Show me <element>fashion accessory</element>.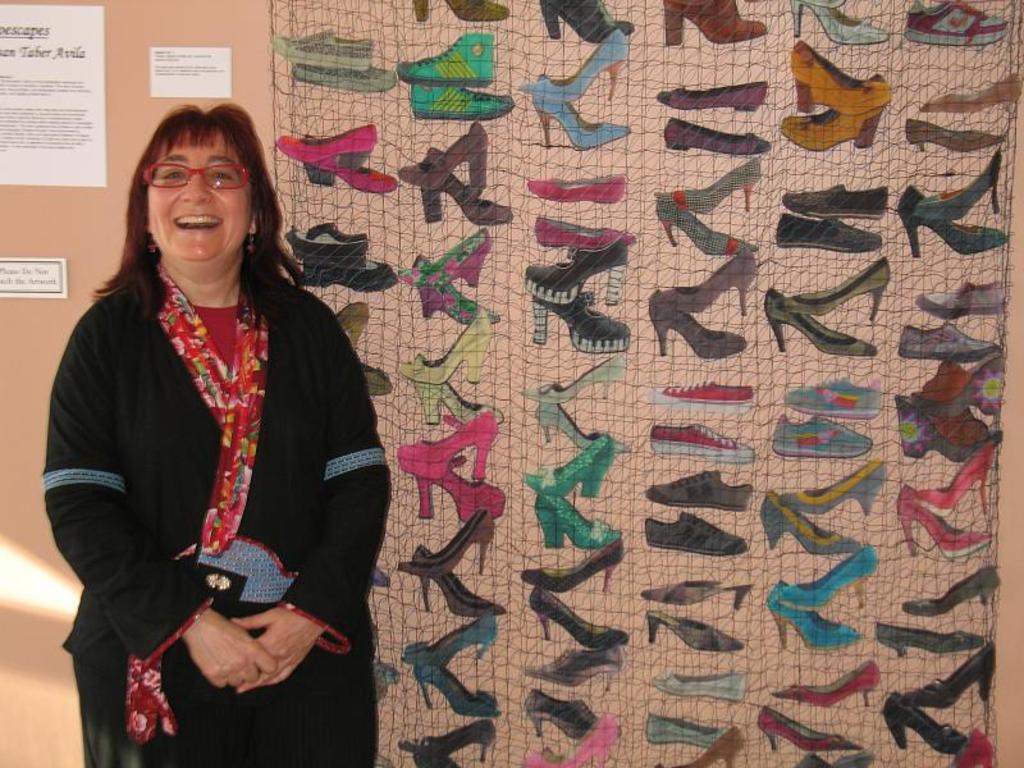
<element>fashion accessory</element> is here: x1=915 y1=278 x2=1004 y2=320.
